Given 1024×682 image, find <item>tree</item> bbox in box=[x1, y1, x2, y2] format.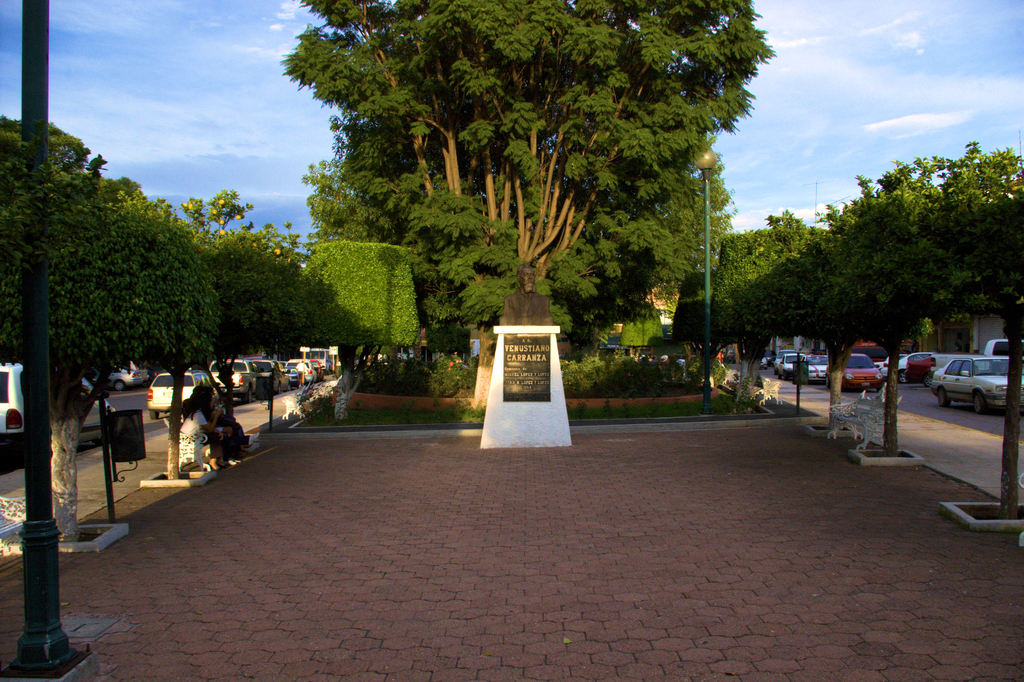
box=[95, 200, 208, 485].
